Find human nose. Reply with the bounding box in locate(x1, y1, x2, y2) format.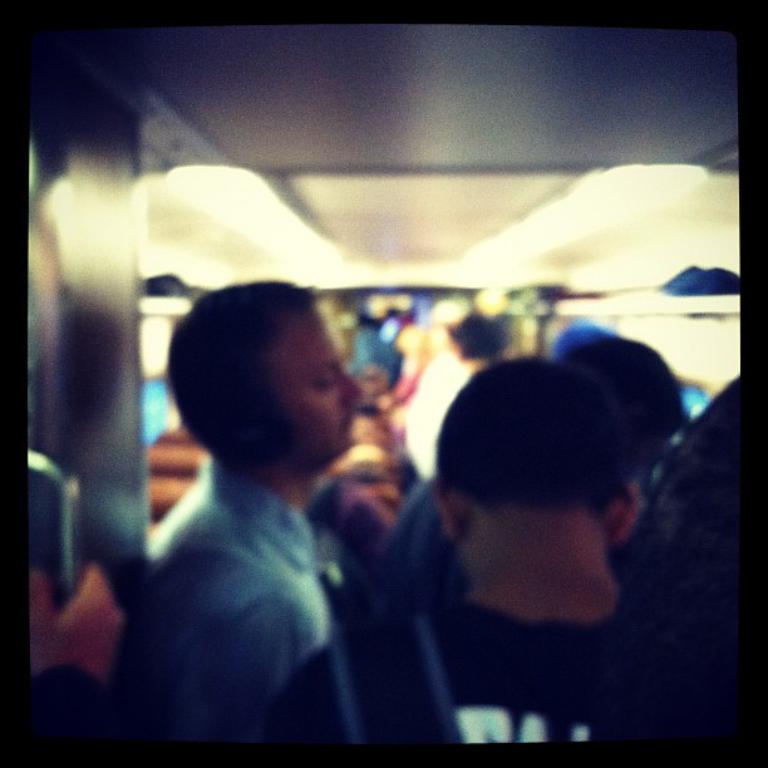
locate(340, 370, 364, 410).
